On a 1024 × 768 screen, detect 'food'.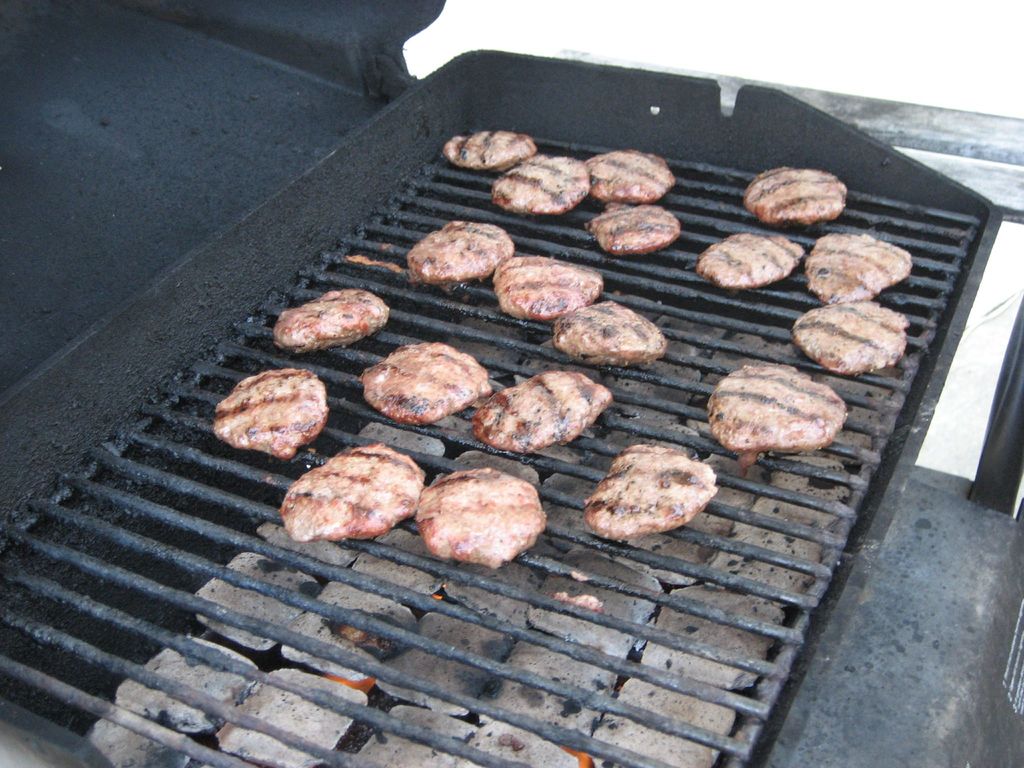
crop(805, 232, 913, 305).
